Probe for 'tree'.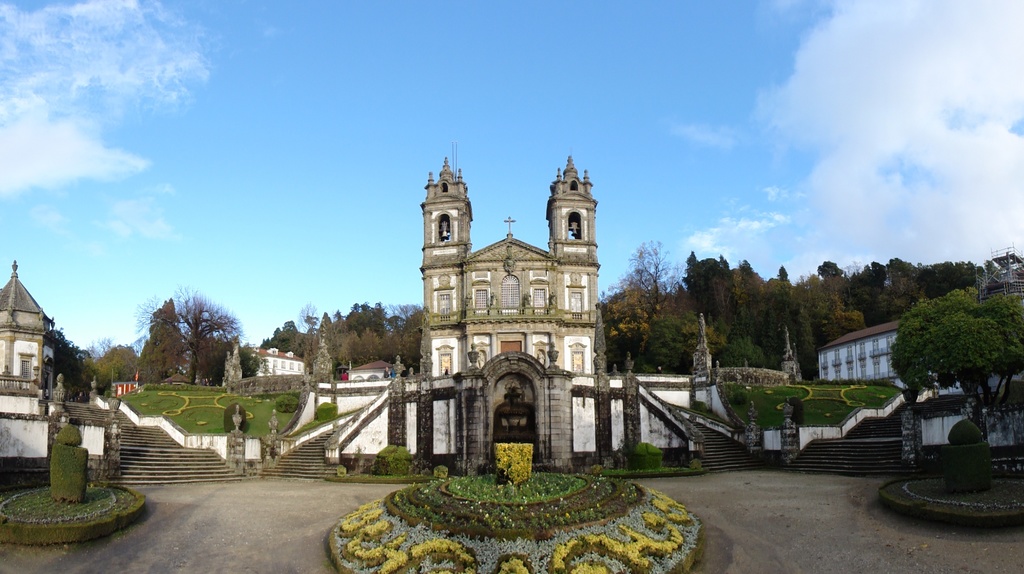
Probe result: x1=816 y1=257 x2=842 y2=282.
